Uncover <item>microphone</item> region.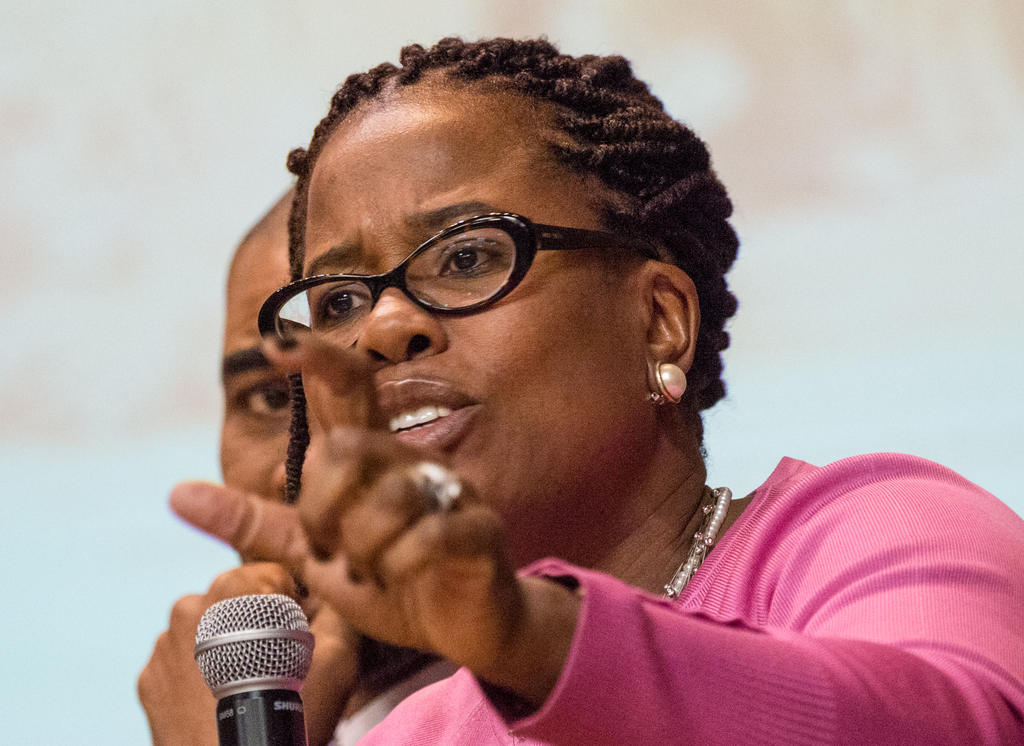
Uncovered: crop(169, 593, 333, 745).
